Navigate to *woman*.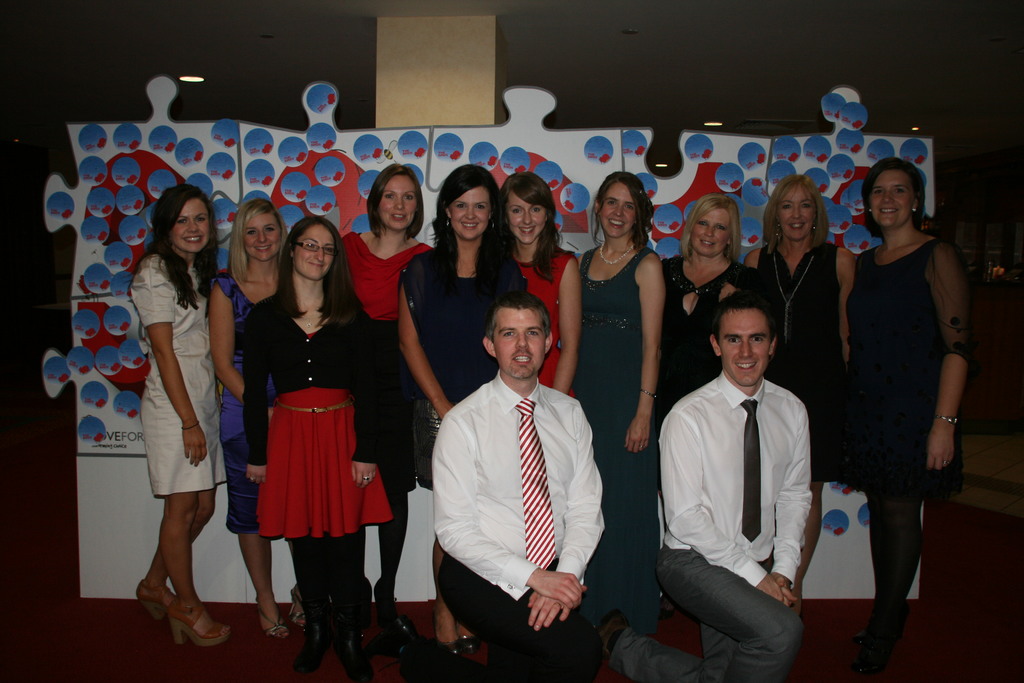
Navigation target: x1=501 y1=171 x2=583 y2=395.
